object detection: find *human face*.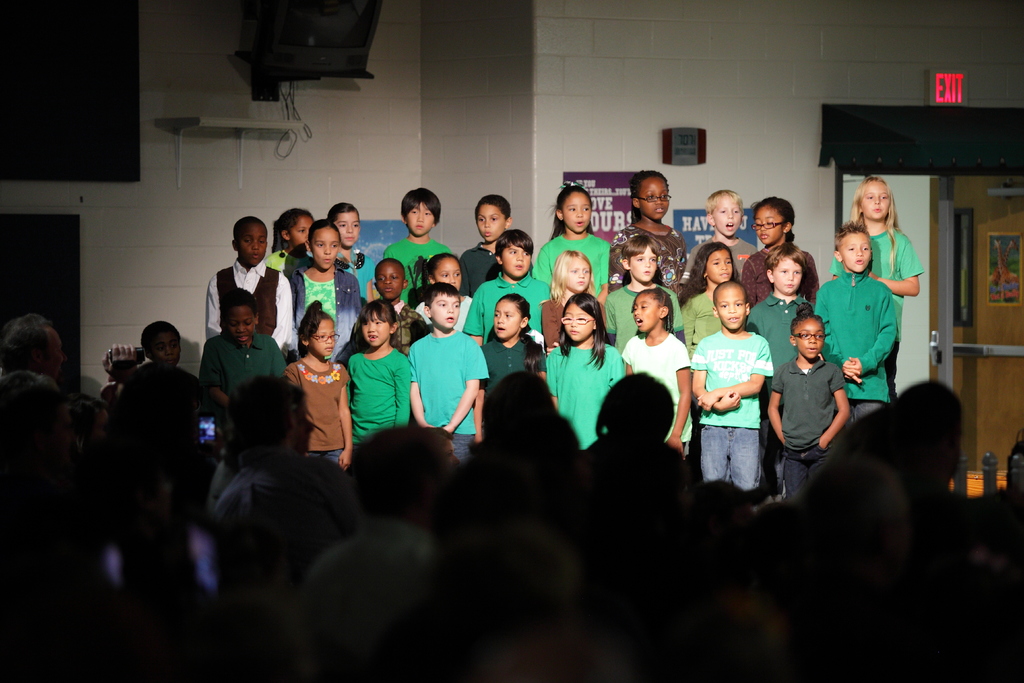
x1=632 y1=250 x2=657 y2=283.
